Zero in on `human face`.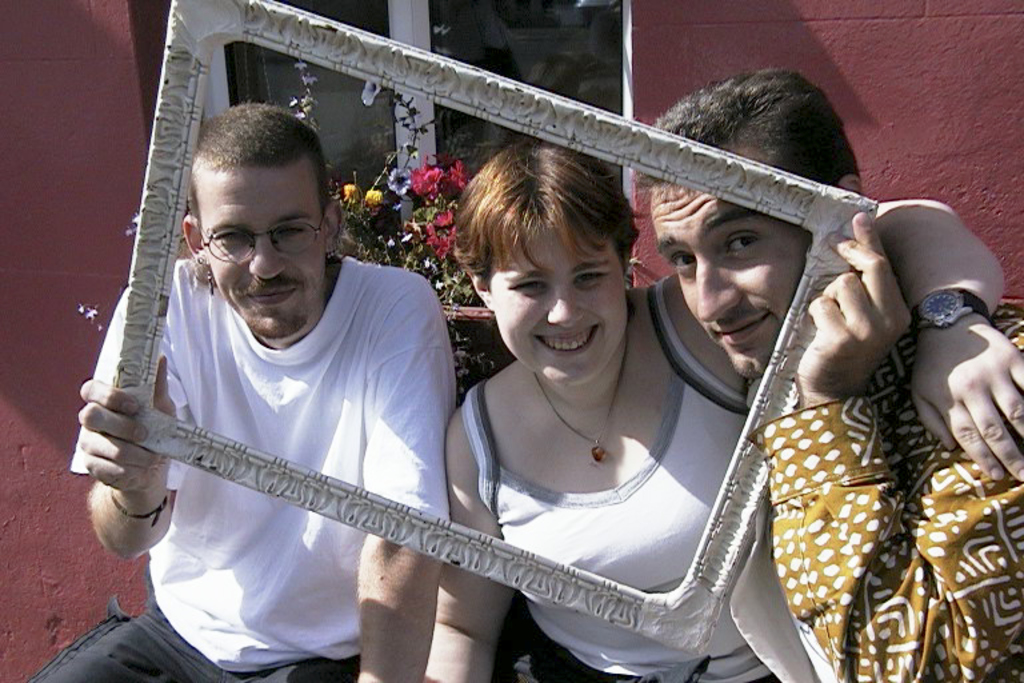
Zeroed in: bbox(649, 141, 801, 386).
